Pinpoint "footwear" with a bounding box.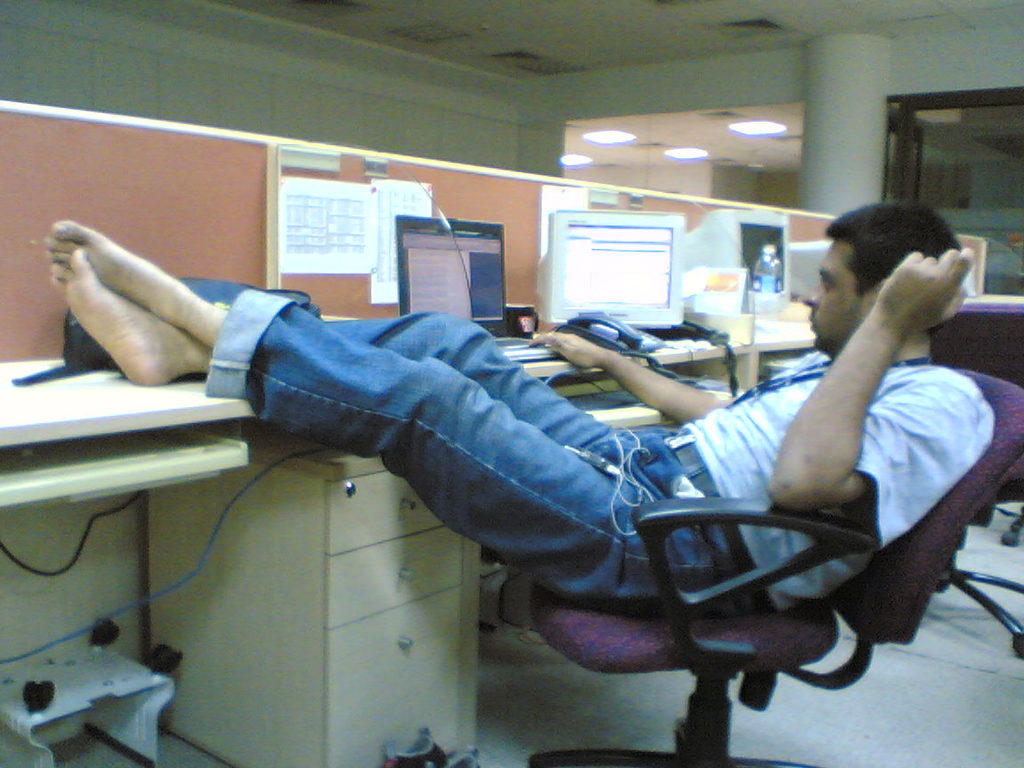
[381, 727, 477, 767].
